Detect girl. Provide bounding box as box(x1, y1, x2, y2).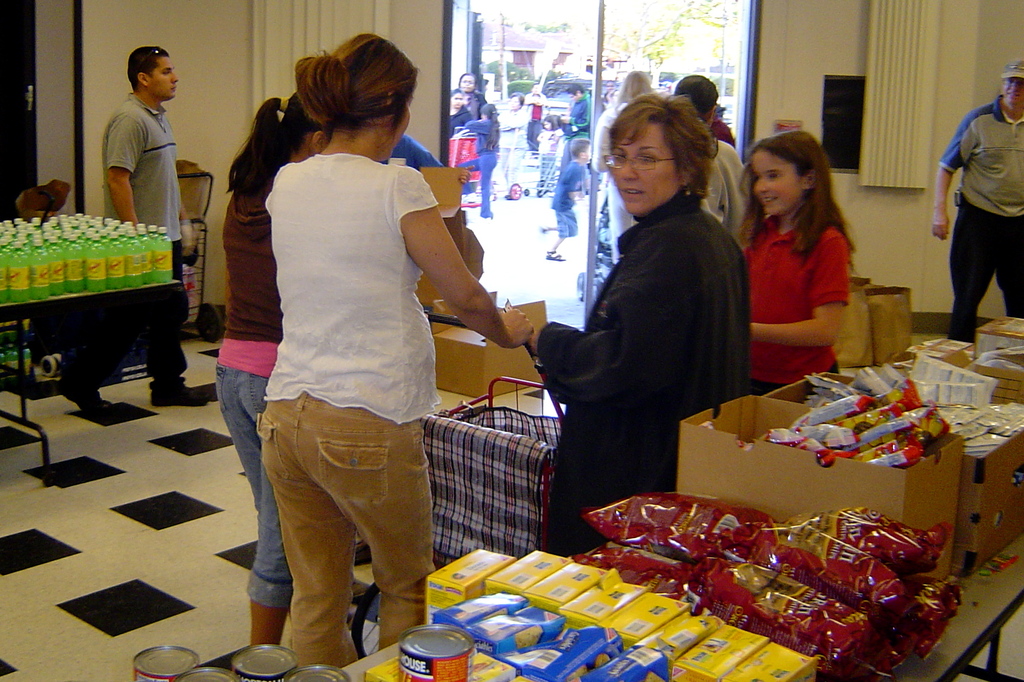
box(536, 116, 563, 195).
